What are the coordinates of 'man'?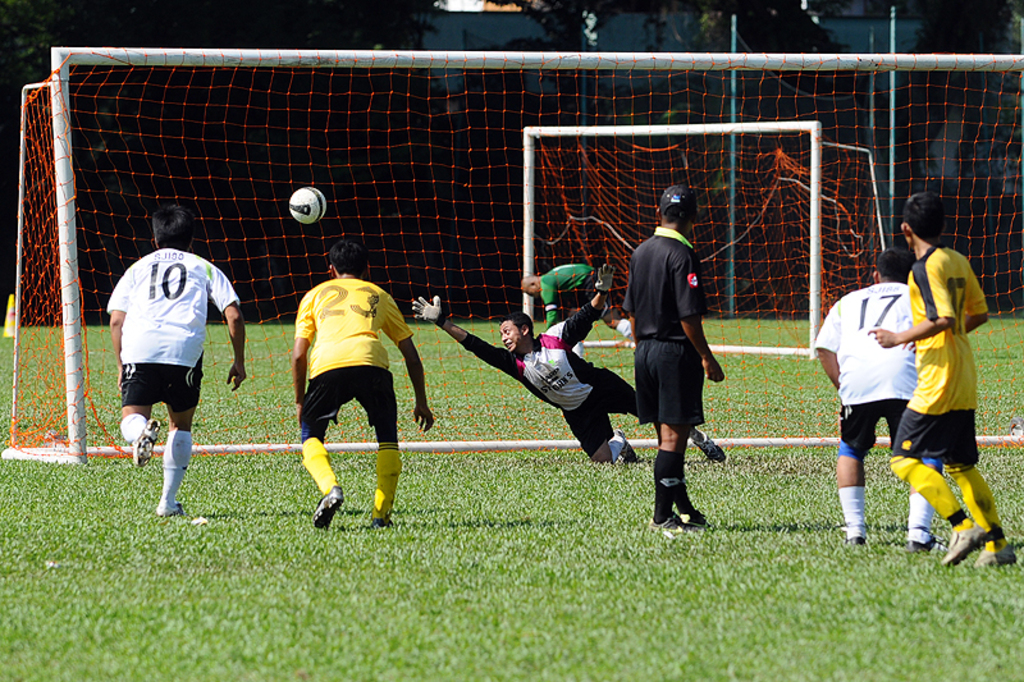
(617,184,722,537).
